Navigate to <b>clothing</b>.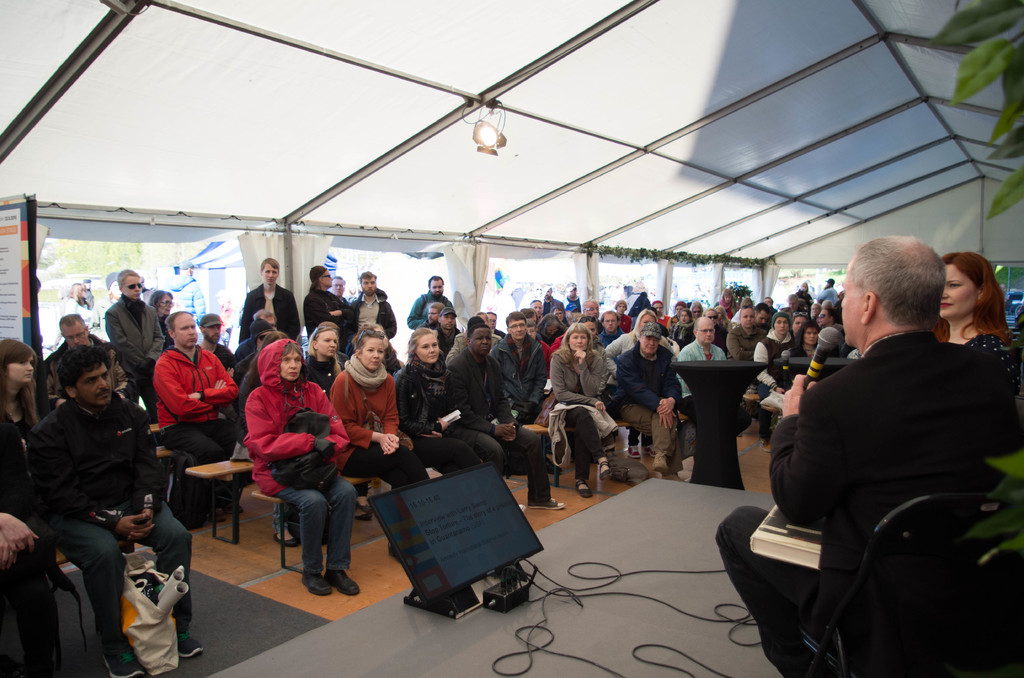
Navigation target: select_region(408, 284, 450, 328).
